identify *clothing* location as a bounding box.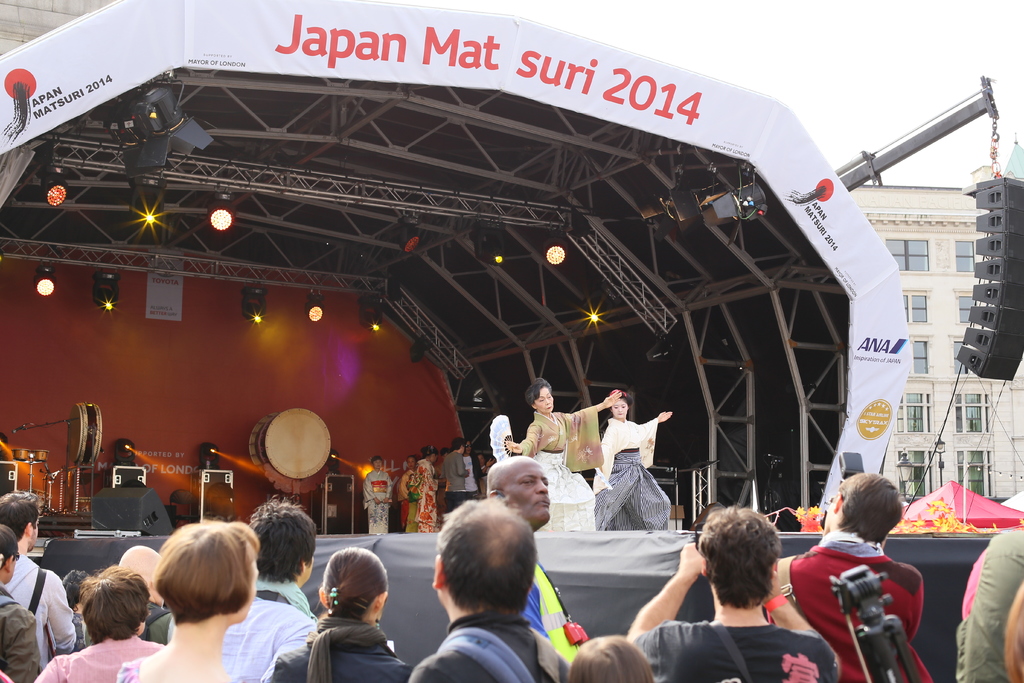
(x1=593, y1=418, x2=672, y2=532).
